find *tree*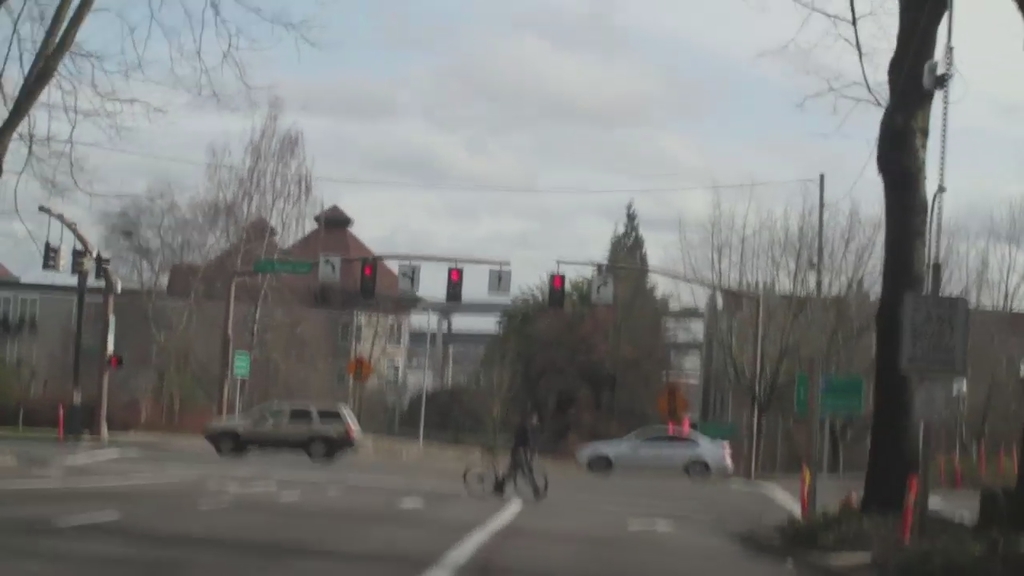
box(670, 174, 767, 454)
